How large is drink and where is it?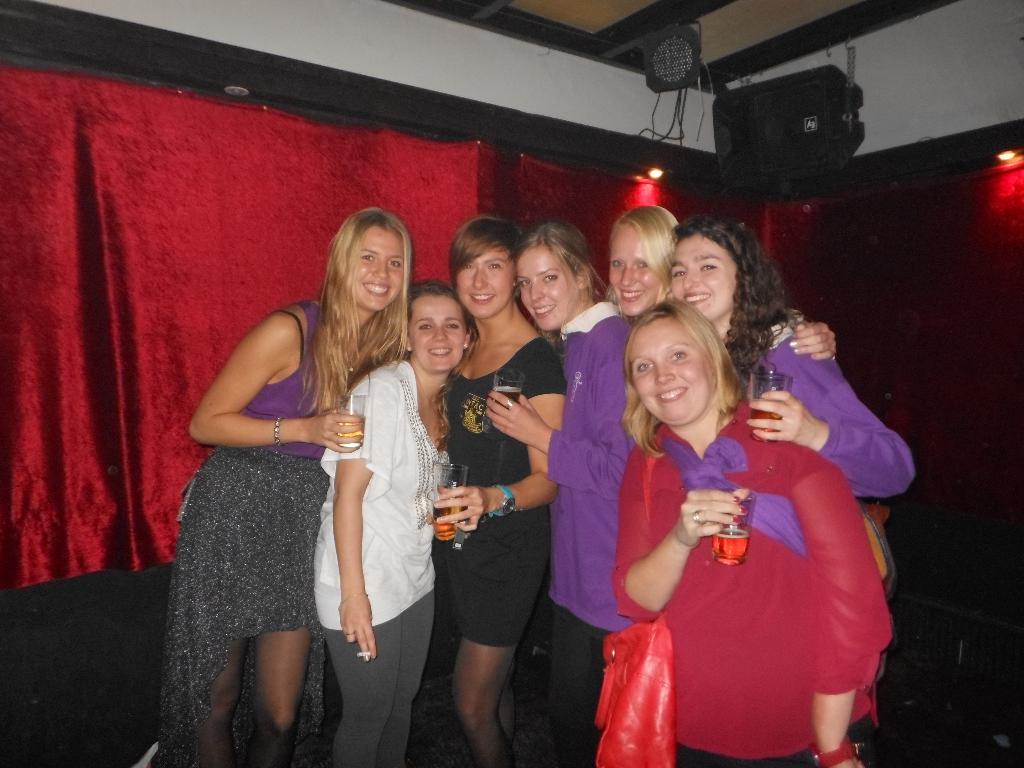
Bounding box: {"x1": 751, "y1": 407, "x2": 787, "y2": 444}.
